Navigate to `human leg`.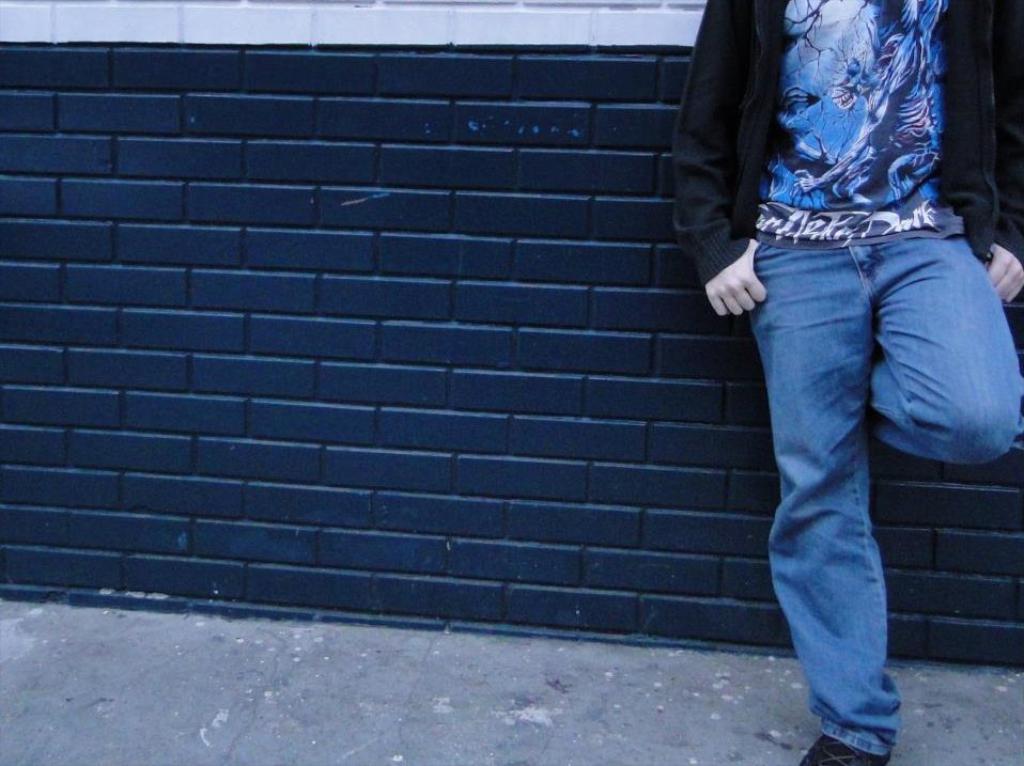
Navigation target: pyautogui.locateOnScreen(863, 193, 1022, 467).
